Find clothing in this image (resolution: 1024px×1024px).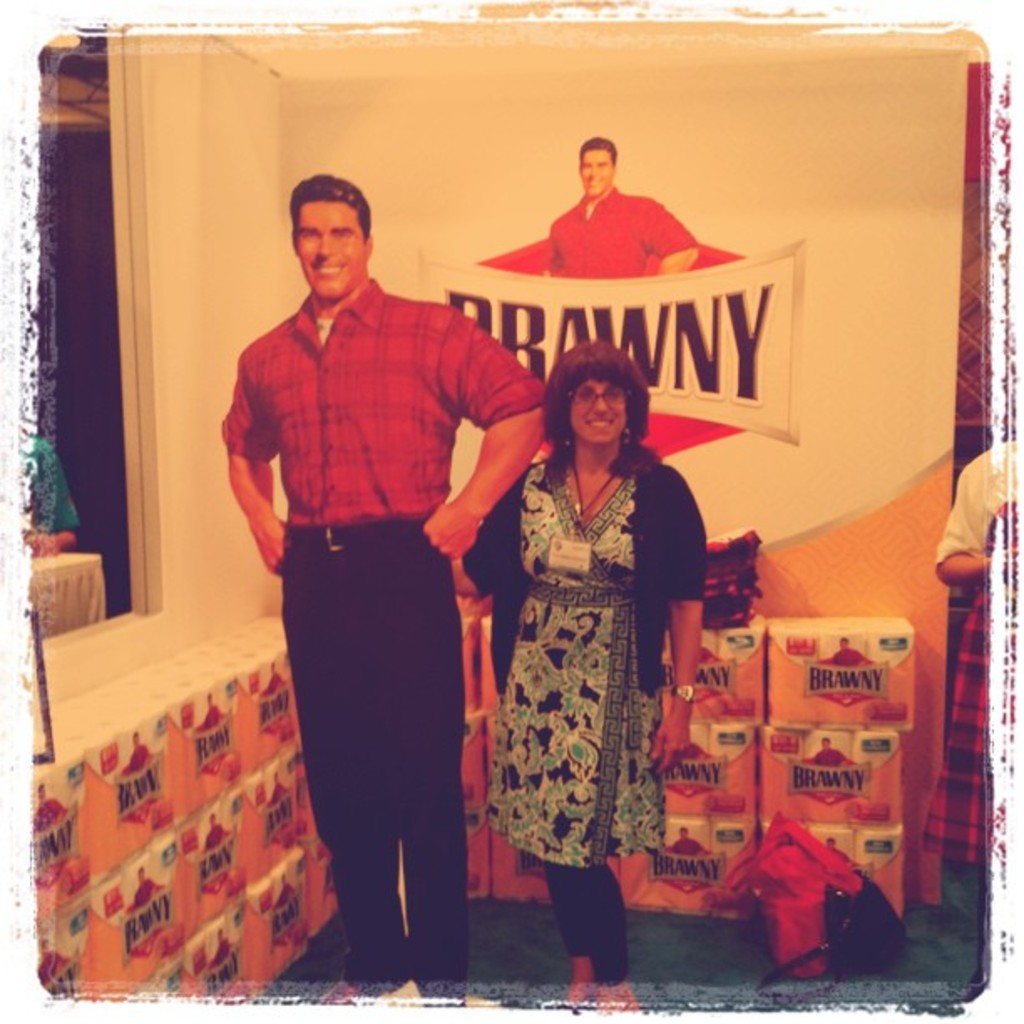
{"x1": 530, "y1": 176, "x2": 699, "y2": 268}.
